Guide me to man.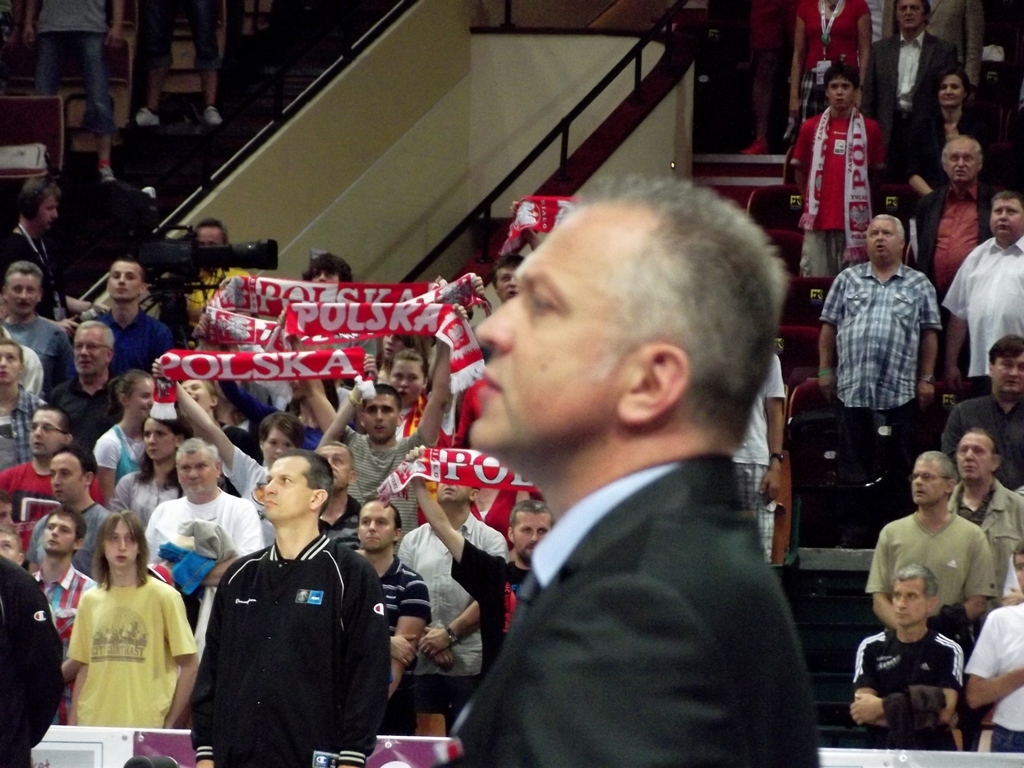
Guidance: region(140, 433, 262, 627).
